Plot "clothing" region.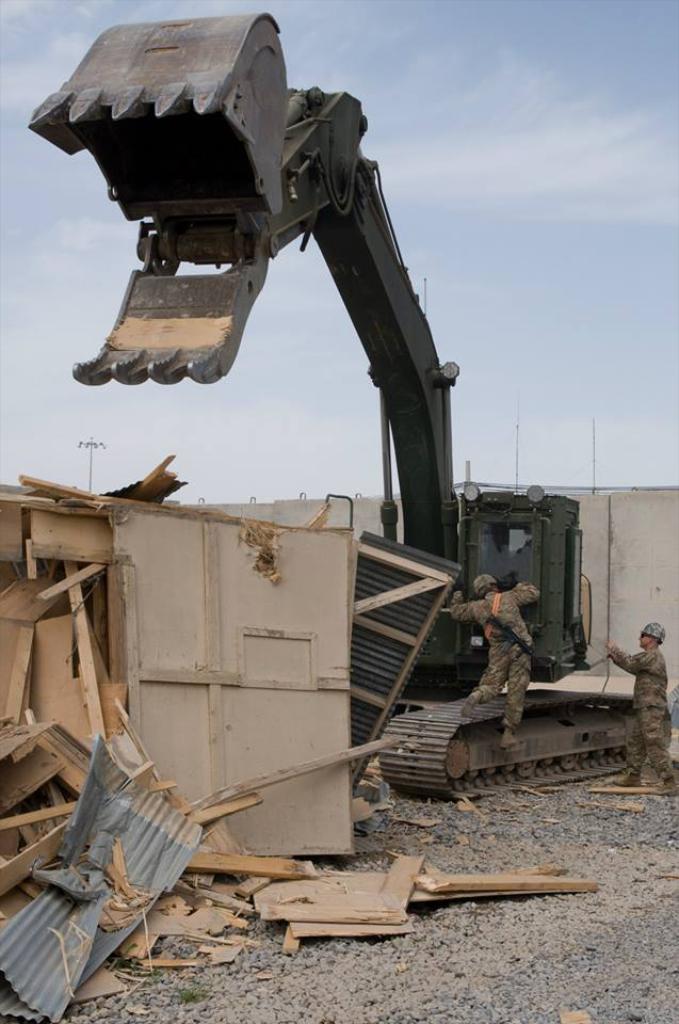
Plotted at 610, 647, 674, 786.
